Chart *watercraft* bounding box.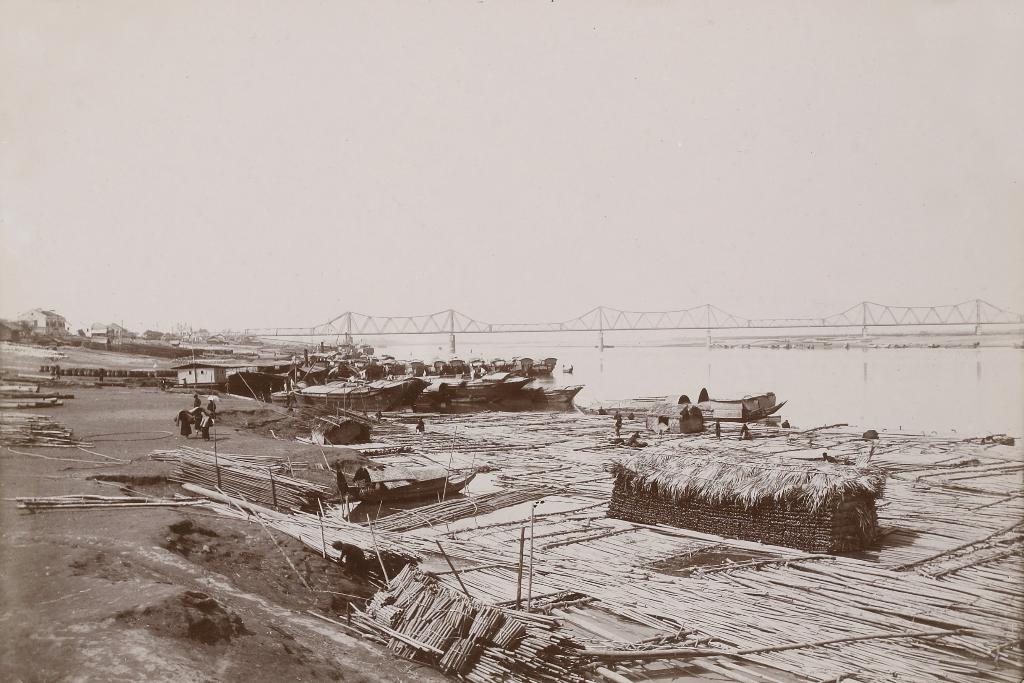
Charted: 382 350 398 366.
